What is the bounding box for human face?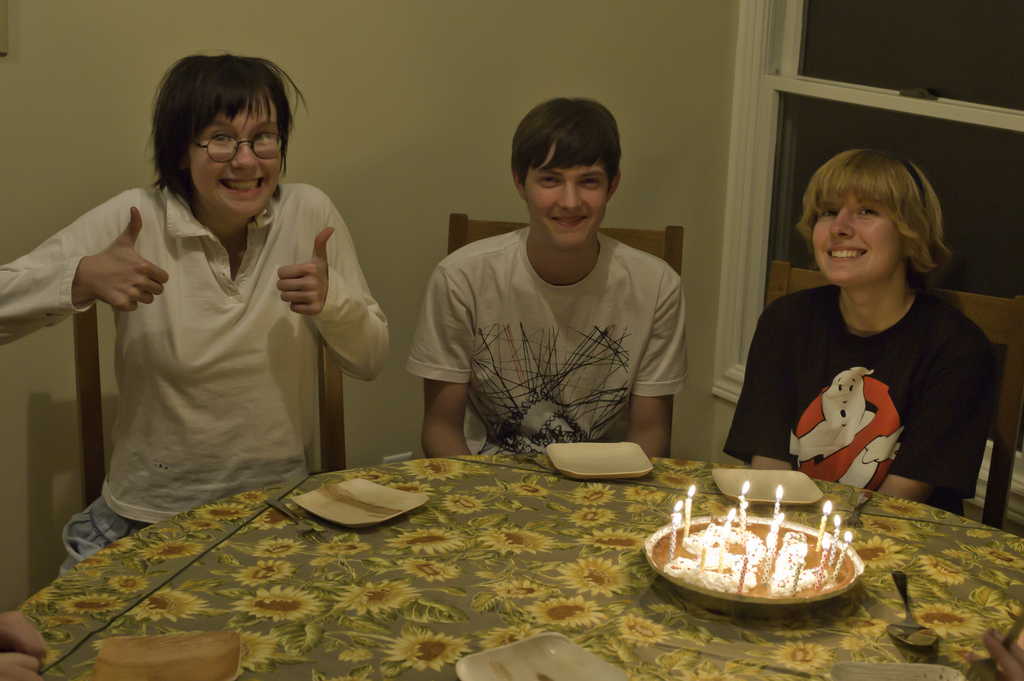
rect(525, 147, 609, 249).
